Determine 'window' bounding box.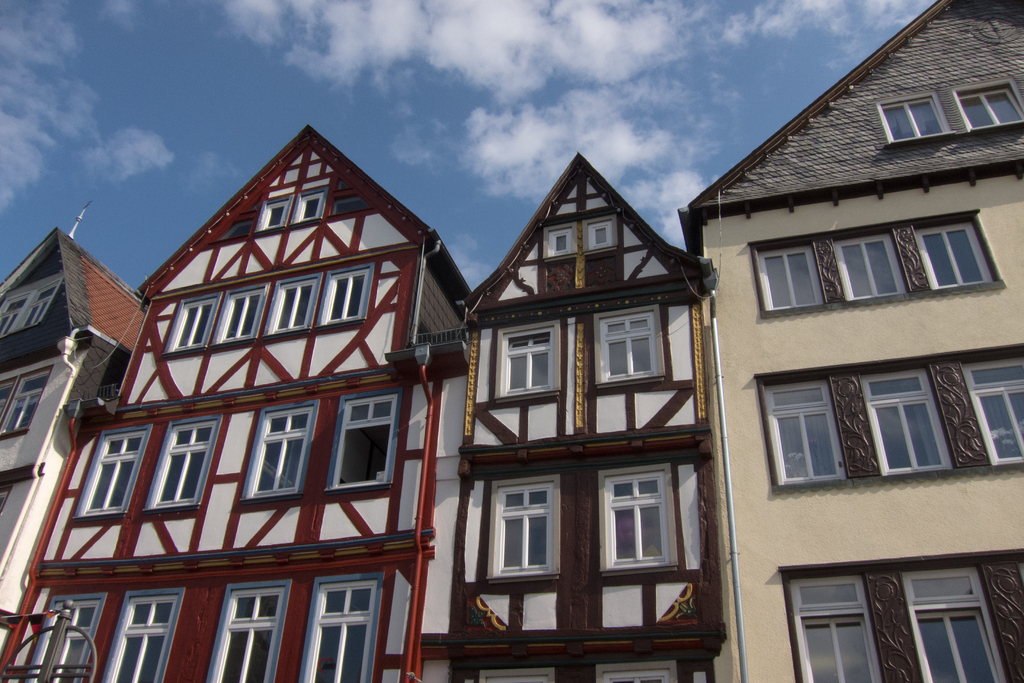
Determined: <box>244,399,315,504</box>.
